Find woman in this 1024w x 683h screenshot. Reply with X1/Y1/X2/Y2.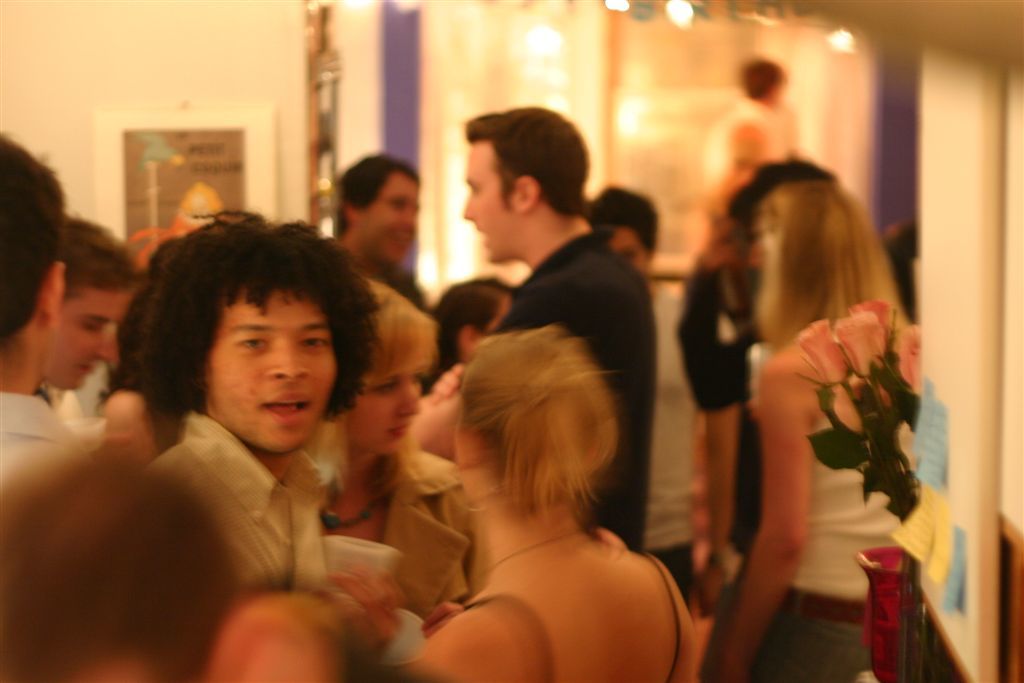
699/175/924/682.
